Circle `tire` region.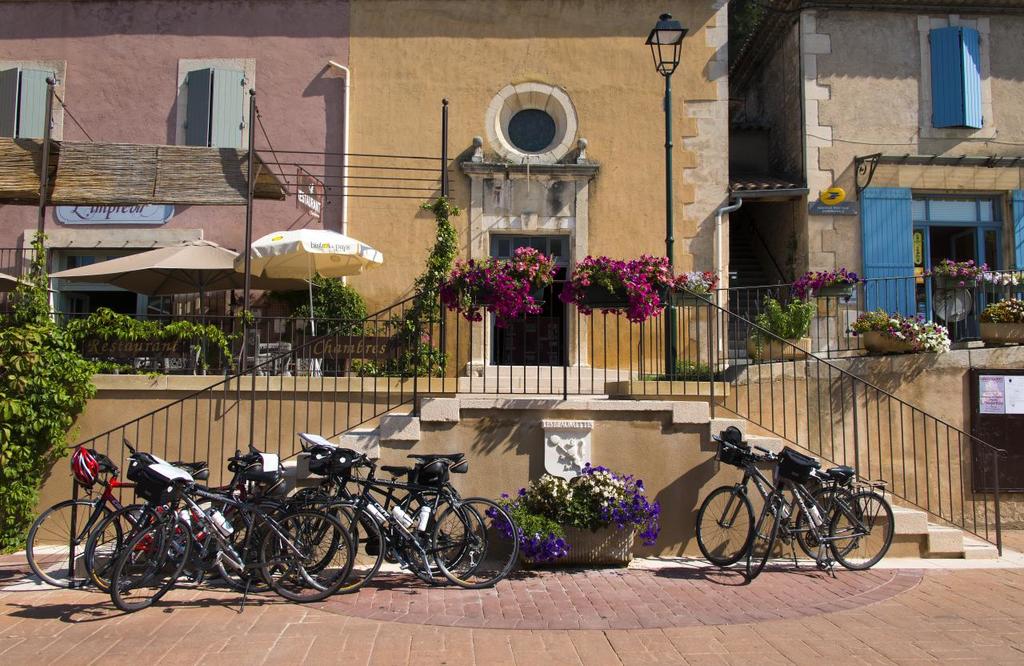
Region: [x1=795, y1=486, x2=863, y2=560].
